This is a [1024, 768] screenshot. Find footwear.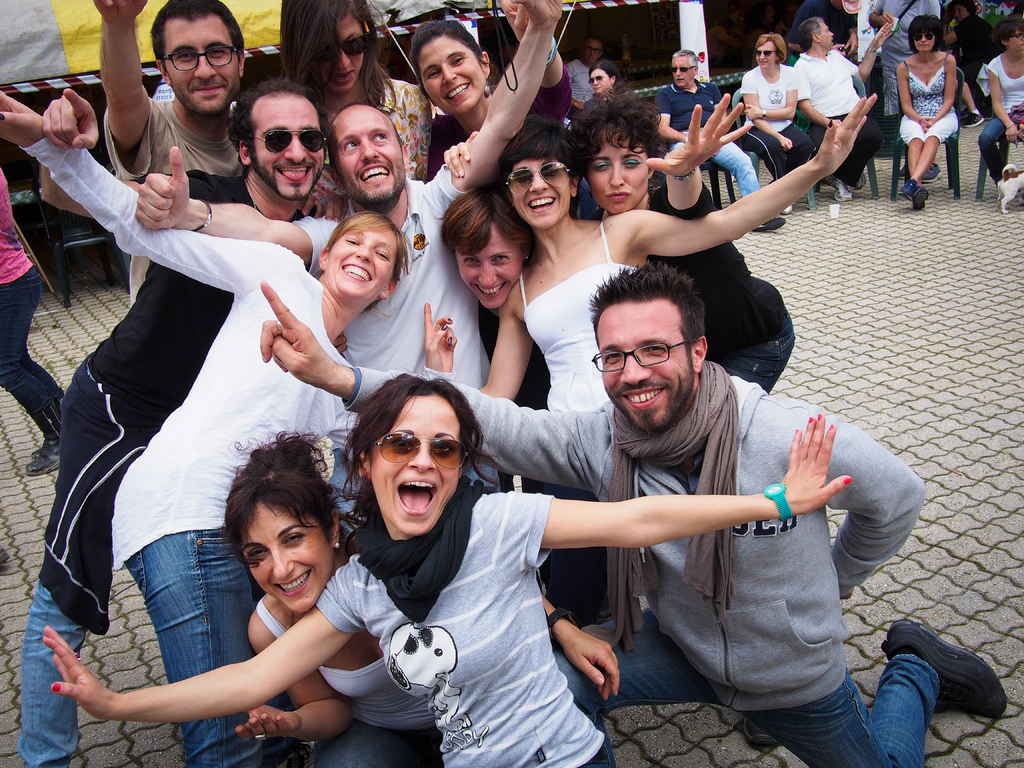
Bounding box: bbox(915, 182, 930, 209).
